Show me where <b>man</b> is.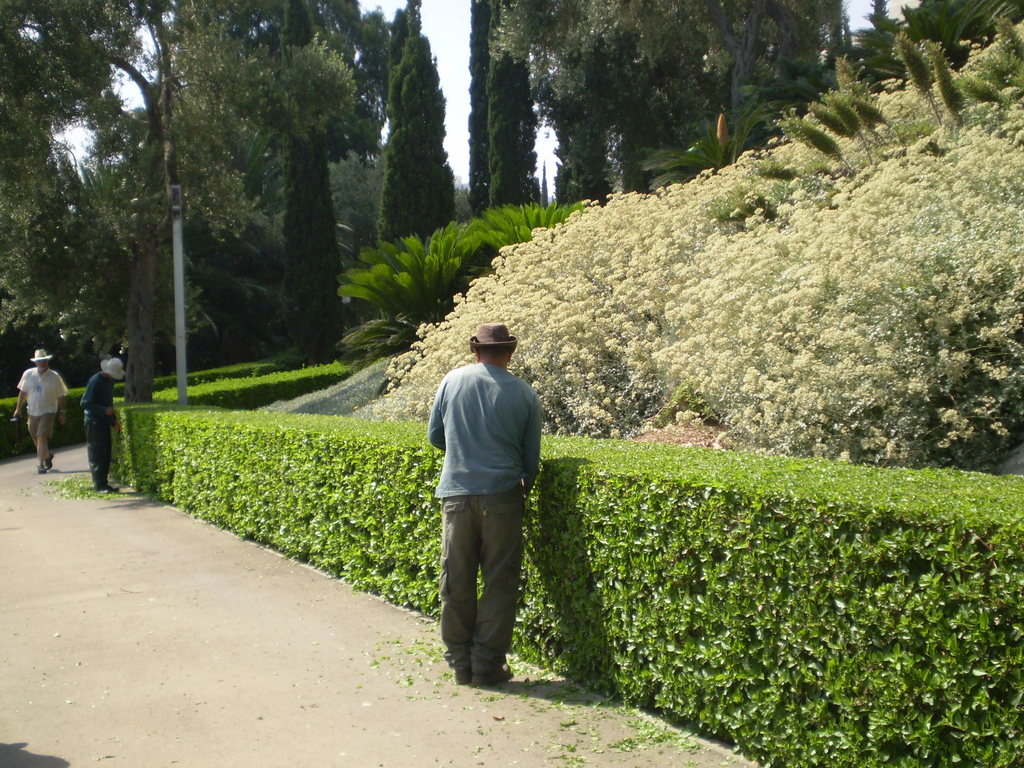
<b>man</b> is at 79, 358, 126, 495.
